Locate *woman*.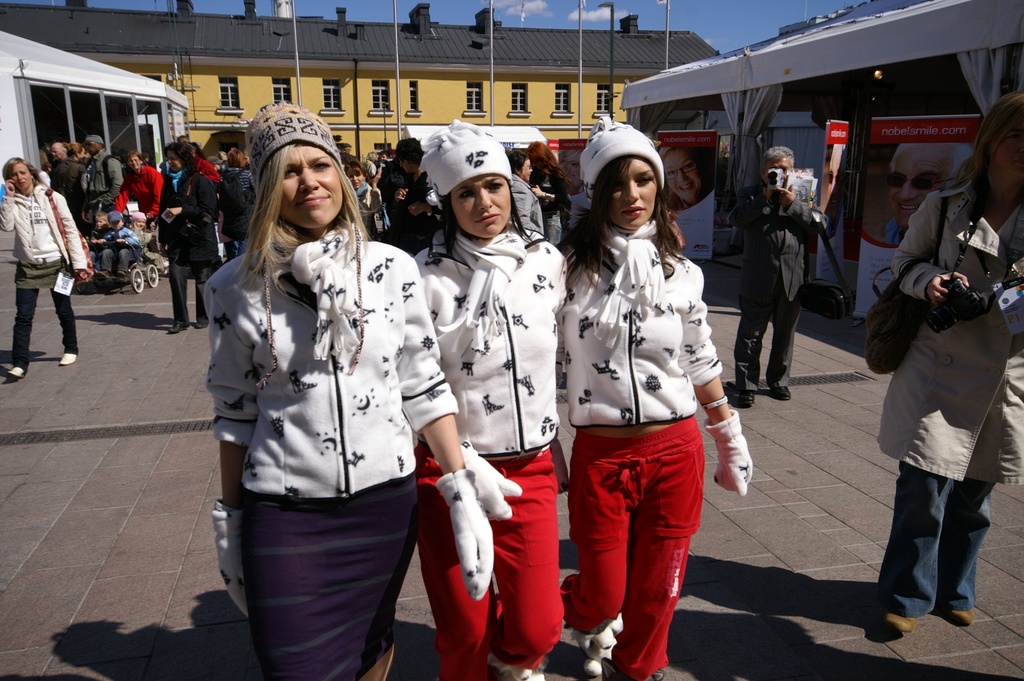
Bounding box: x1=0 y1=158 x2=89 y2=372.
